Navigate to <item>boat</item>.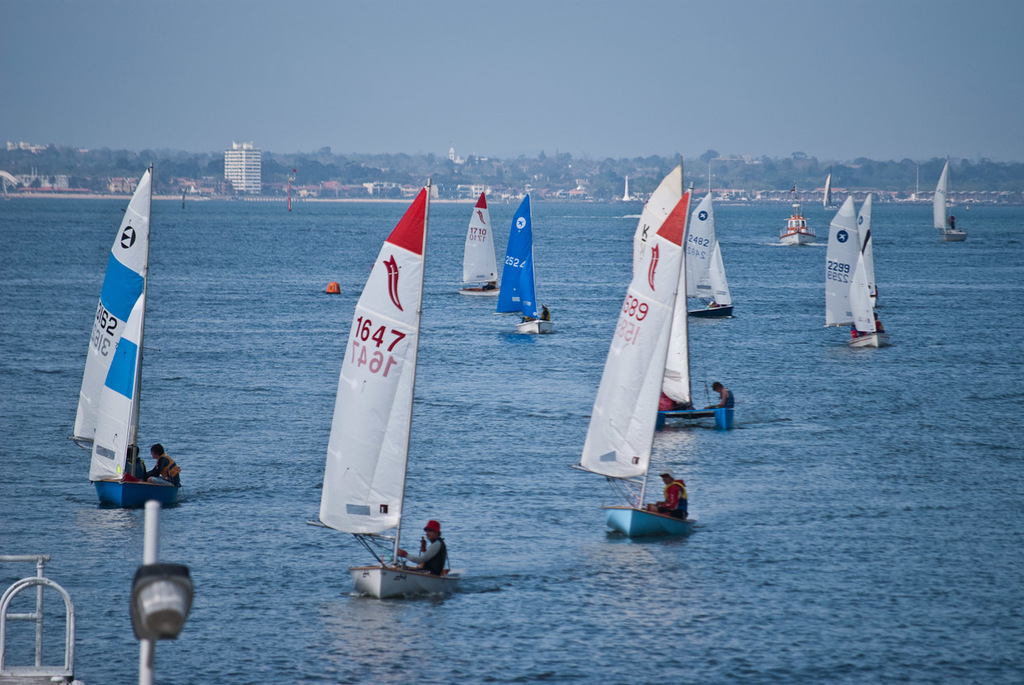
Navigation target: (x1=498, y1=193, x2=555, y2=334).
